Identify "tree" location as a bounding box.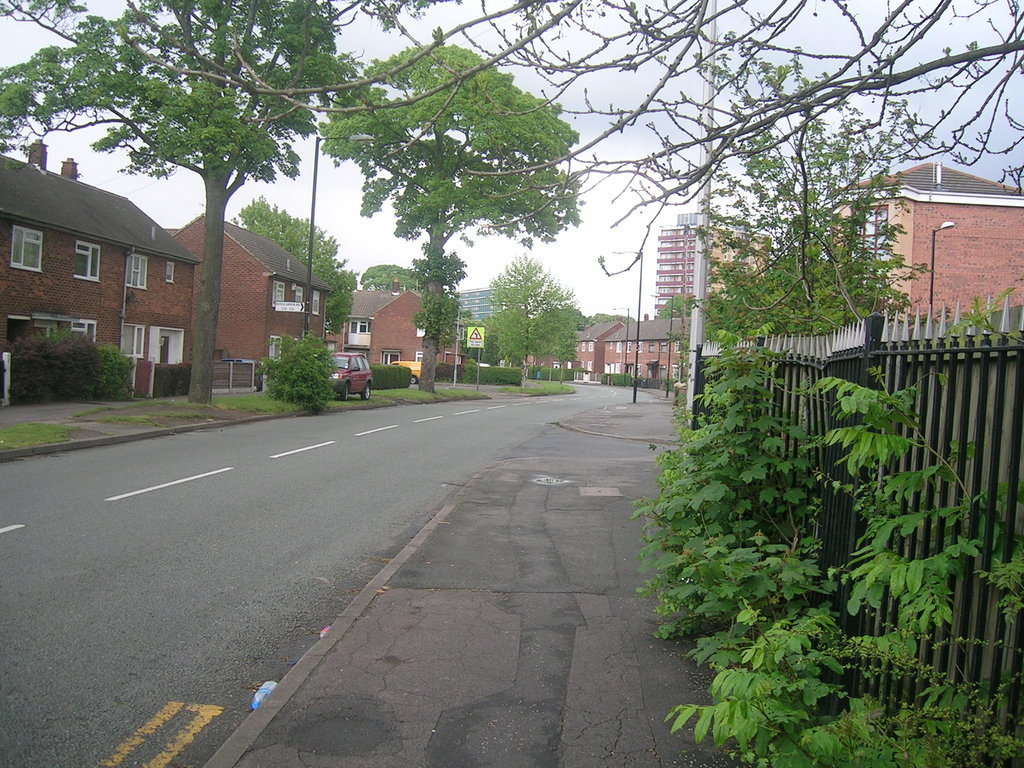
x1=0, y1=0, x2=374, y2=401.
